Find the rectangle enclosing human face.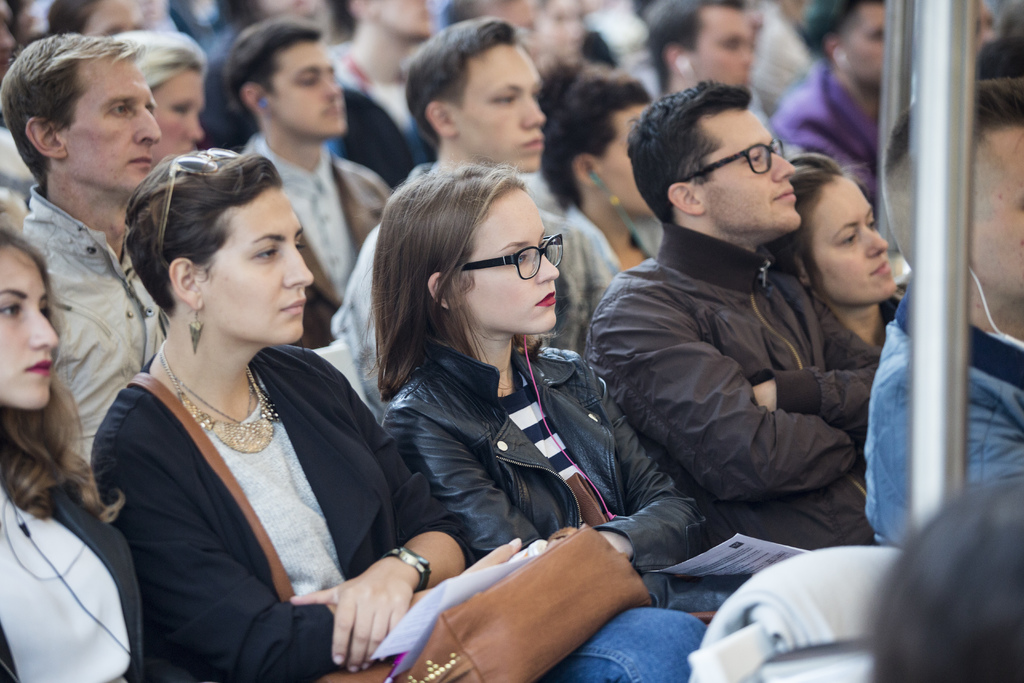
<box>701,10,754,89</box>.
